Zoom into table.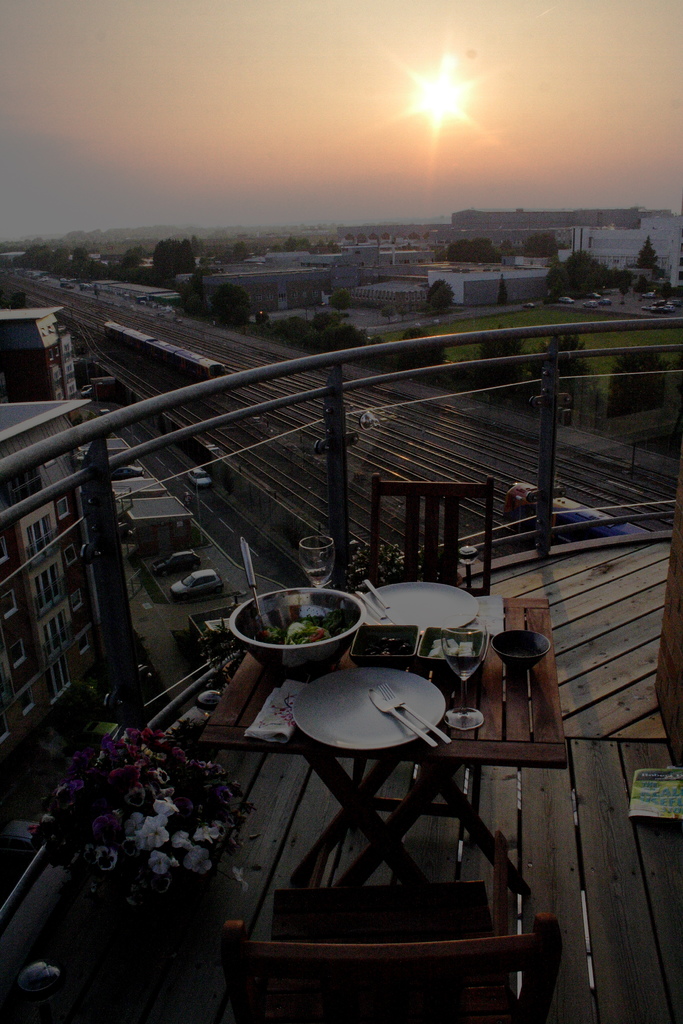
Zoom target: 125:578:577:984.
